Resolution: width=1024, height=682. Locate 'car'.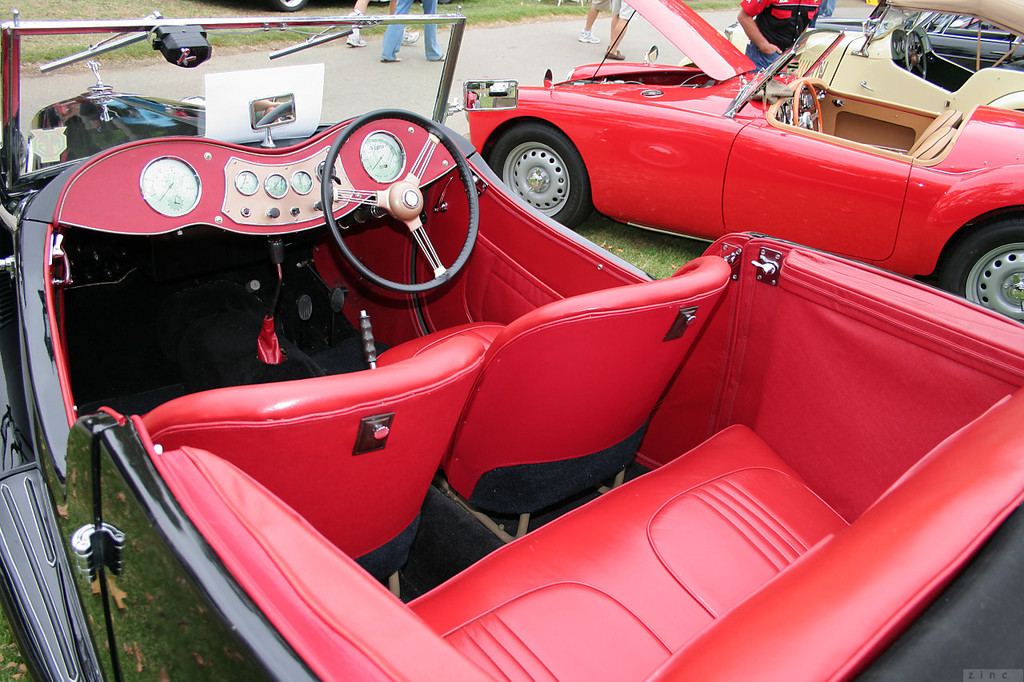
{"x1": 190, "y1": 0, "x2": 450, "y2": 8}.
